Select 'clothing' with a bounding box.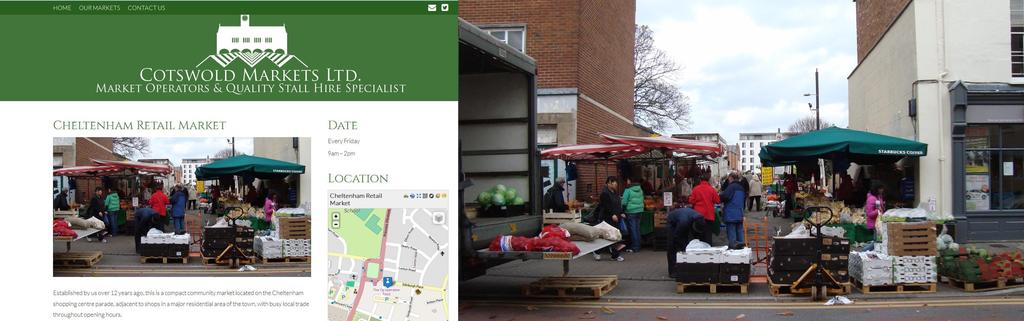
box=[621, 188, 646, 247].
